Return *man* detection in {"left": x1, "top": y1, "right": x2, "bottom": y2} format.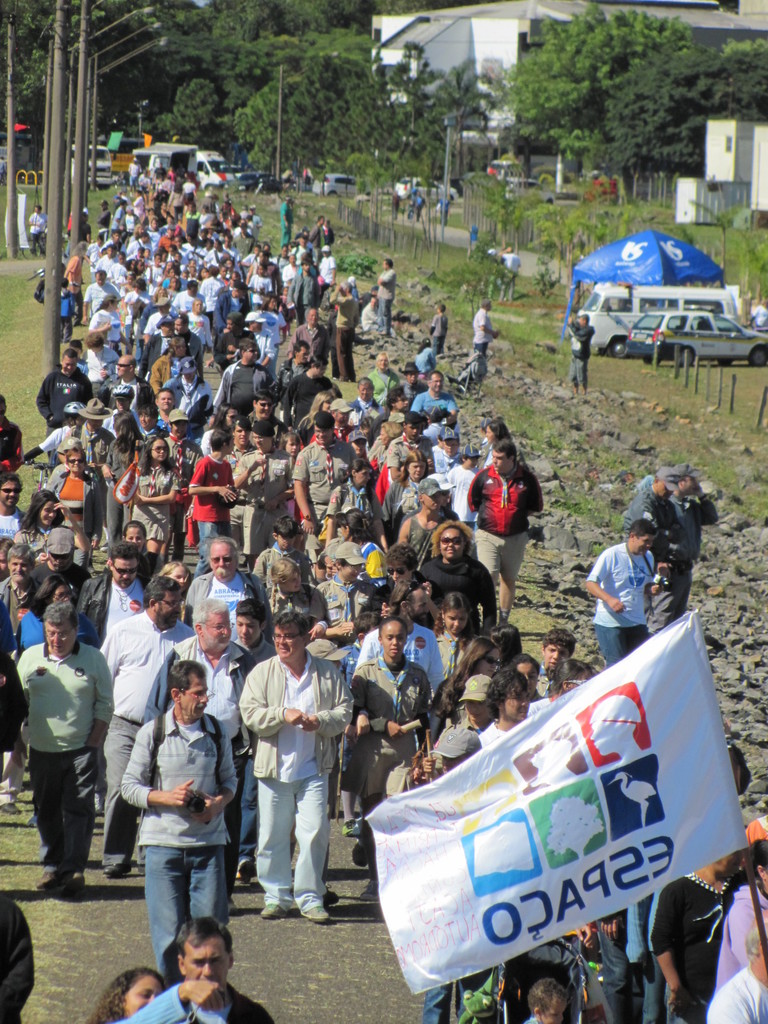
{"left": 100, "top": 351, "right": 157, "bottom": 417}.
